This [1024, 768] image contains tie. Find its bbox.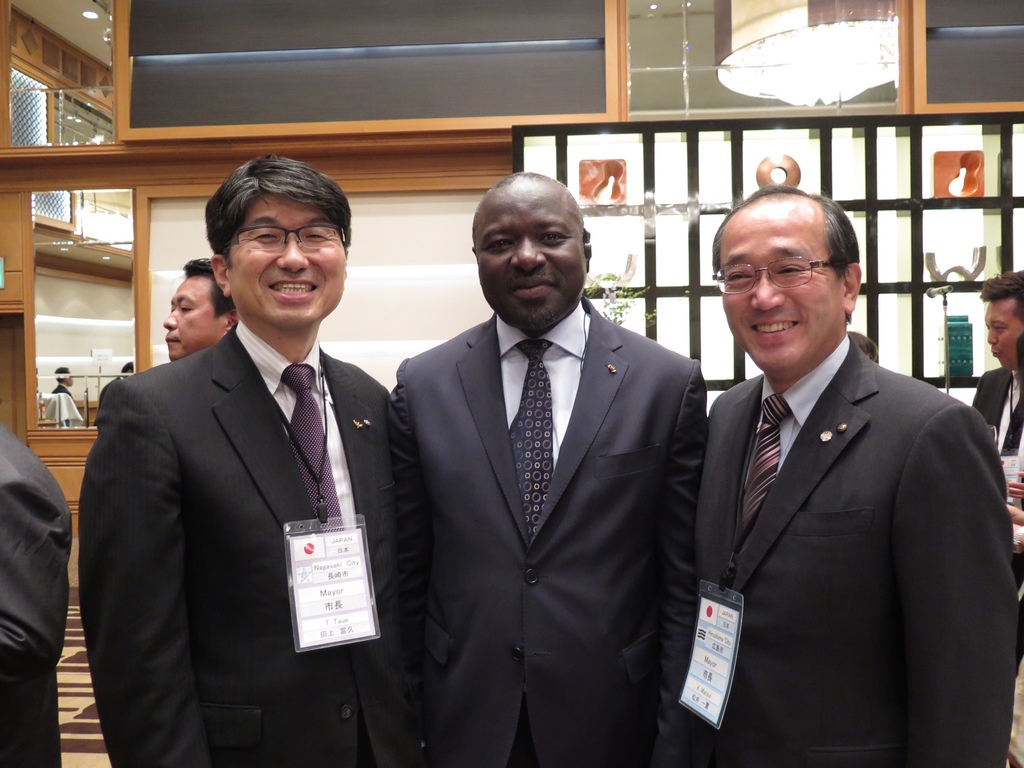
bbox=[748, 392, 795, 525].
